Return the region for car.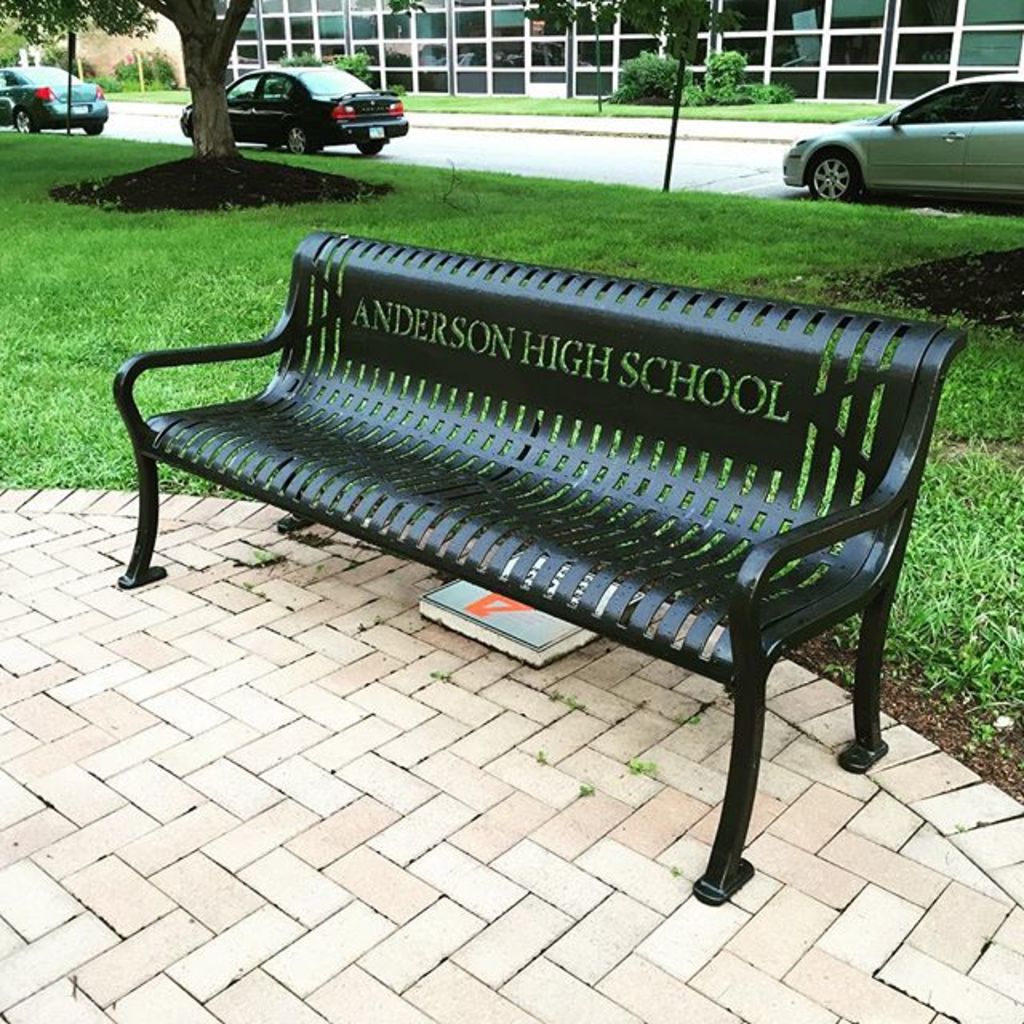
(0,66,109,136).
